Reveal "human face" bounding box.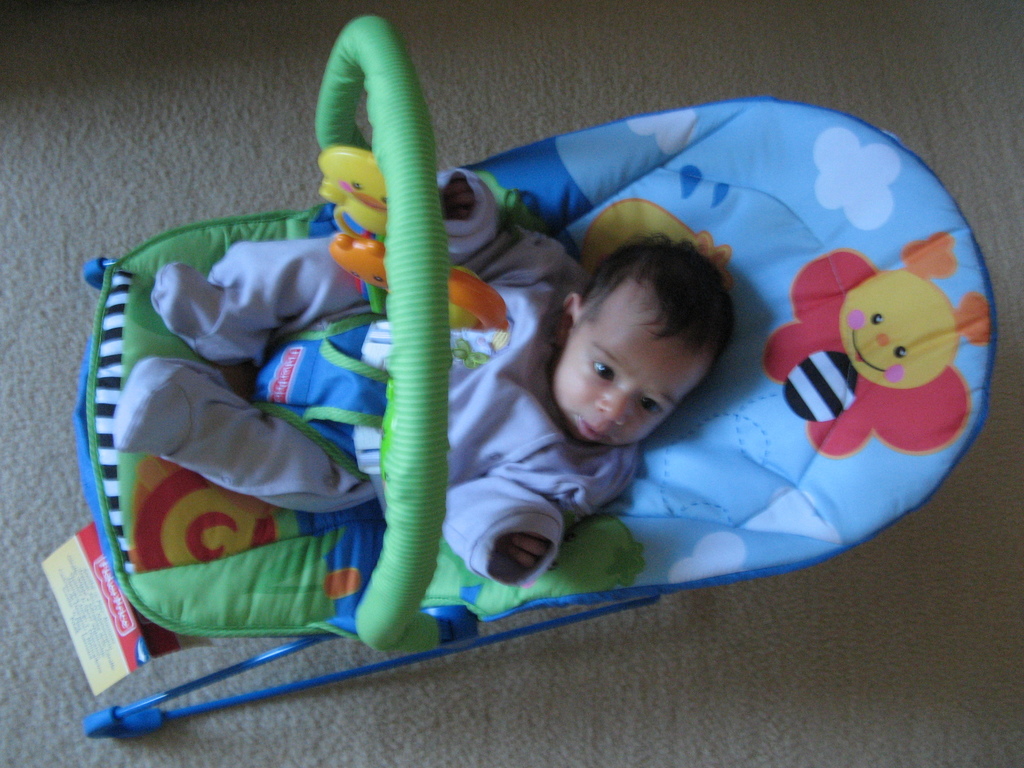
Revealed: bbox(556, 296, 708, 448).
